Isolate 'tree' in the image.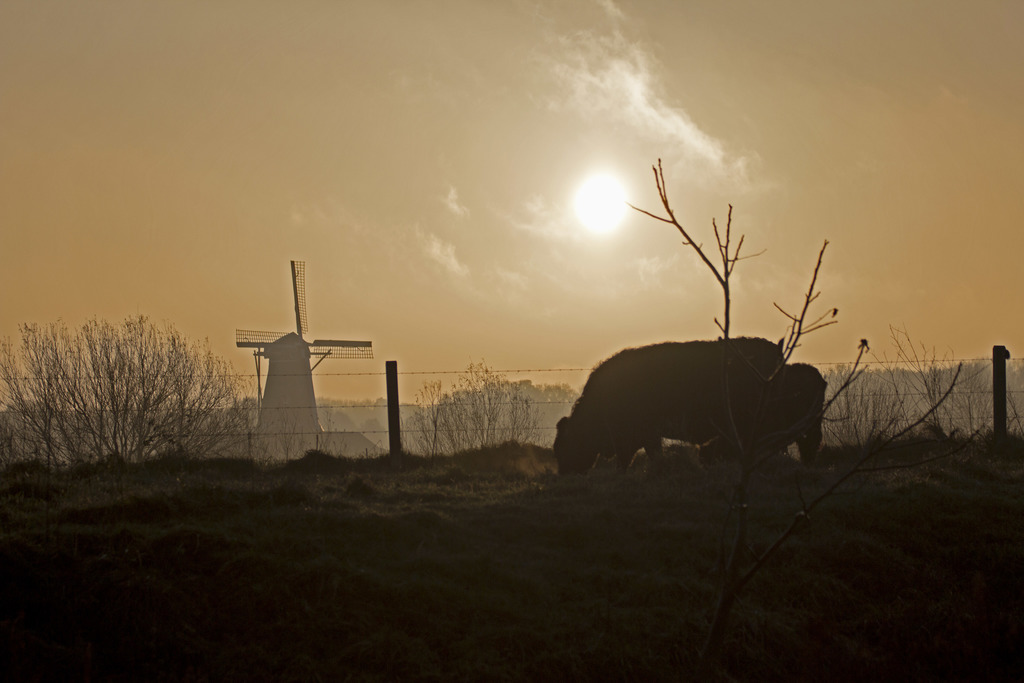
Isolated region: <box>414,345,547,451</box>.
